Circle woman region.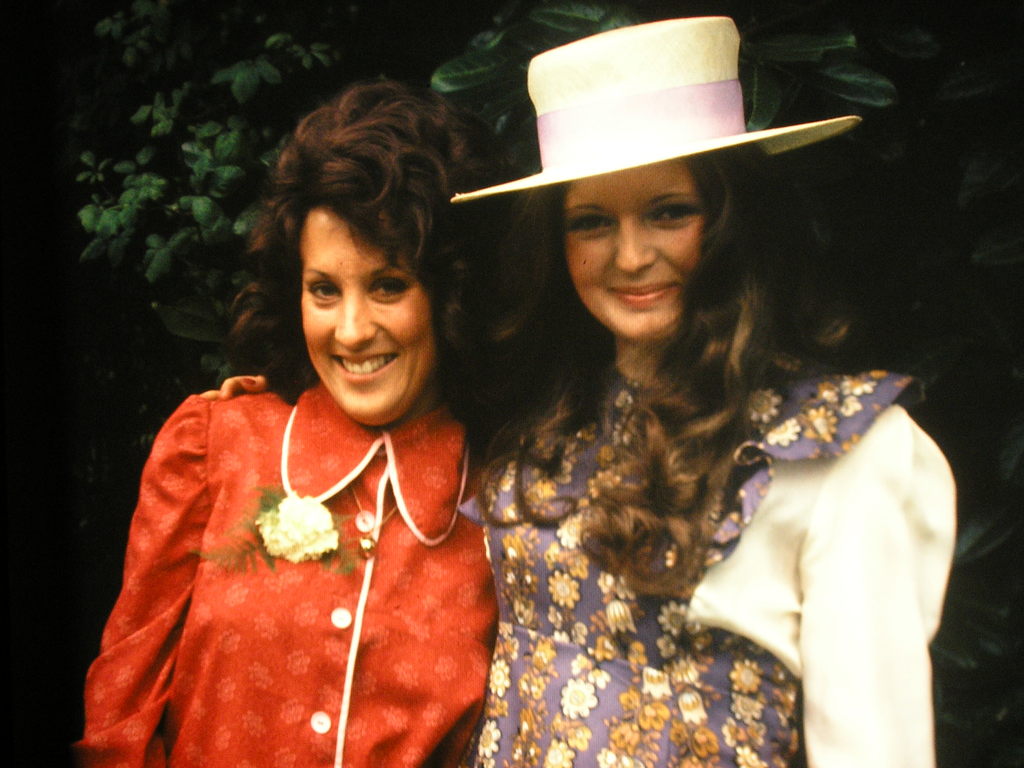
Region: 70, 189, 472, 761.
